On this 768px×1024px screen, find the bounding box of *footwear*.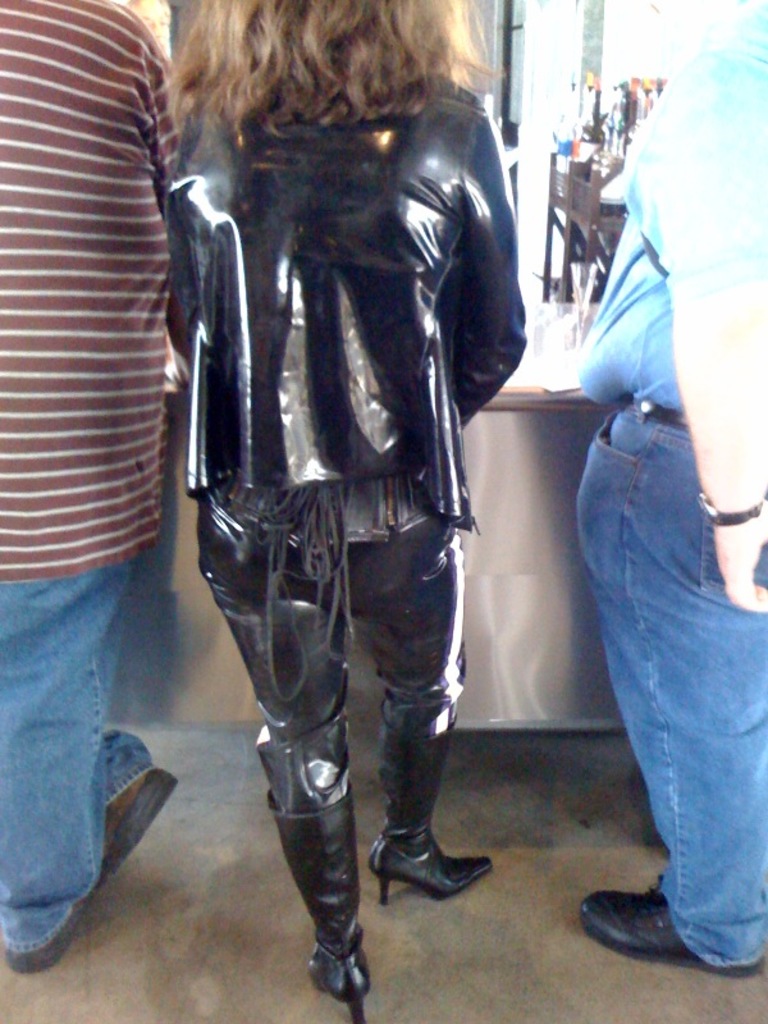
Bounding box: bbox=(375, 831, 486, 914).
